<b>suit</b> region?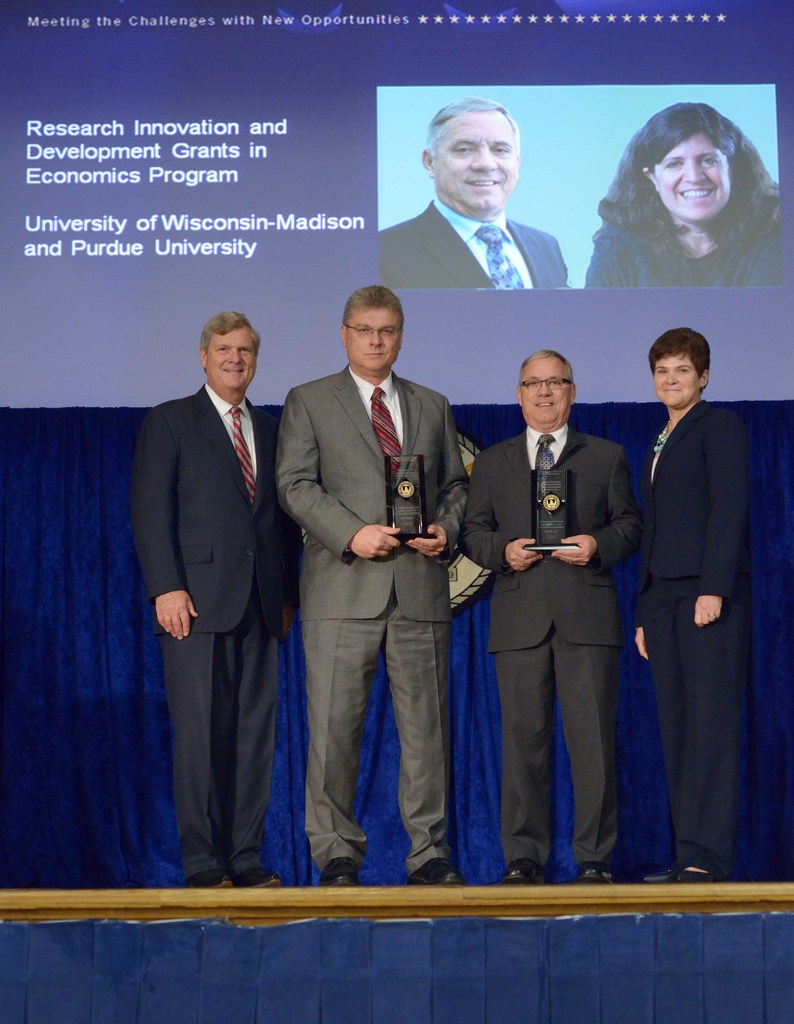
127/378/279/889
